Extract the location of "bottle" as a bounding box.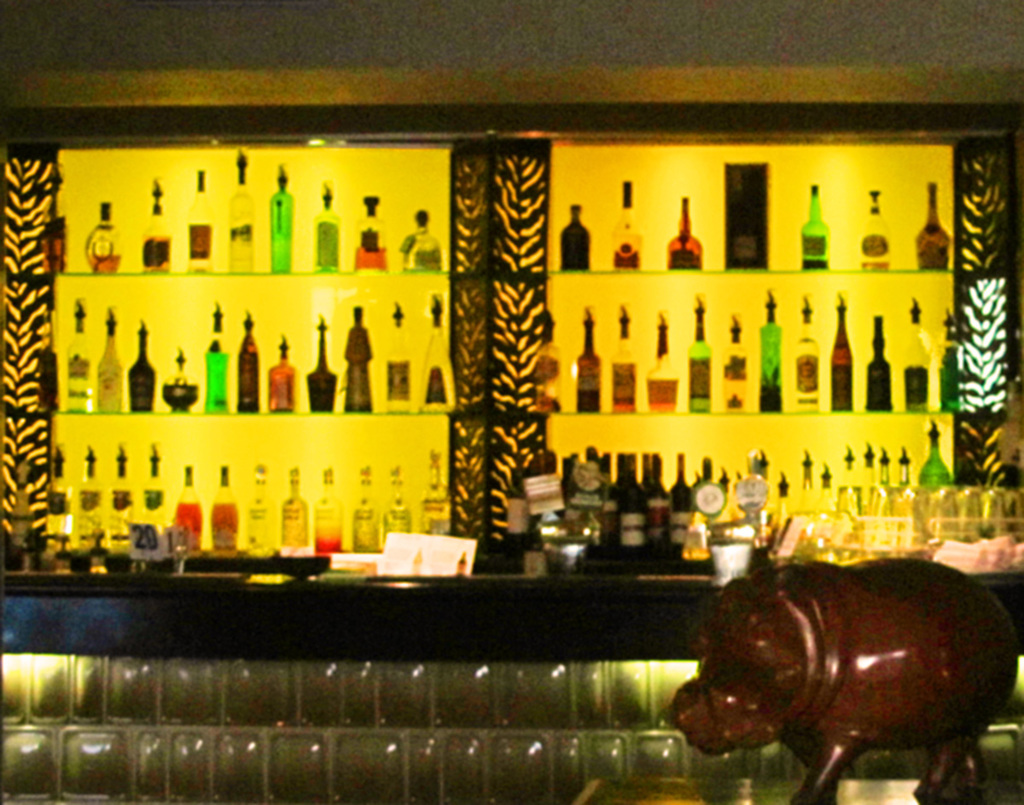
rect(802, 453, 816, 508).
